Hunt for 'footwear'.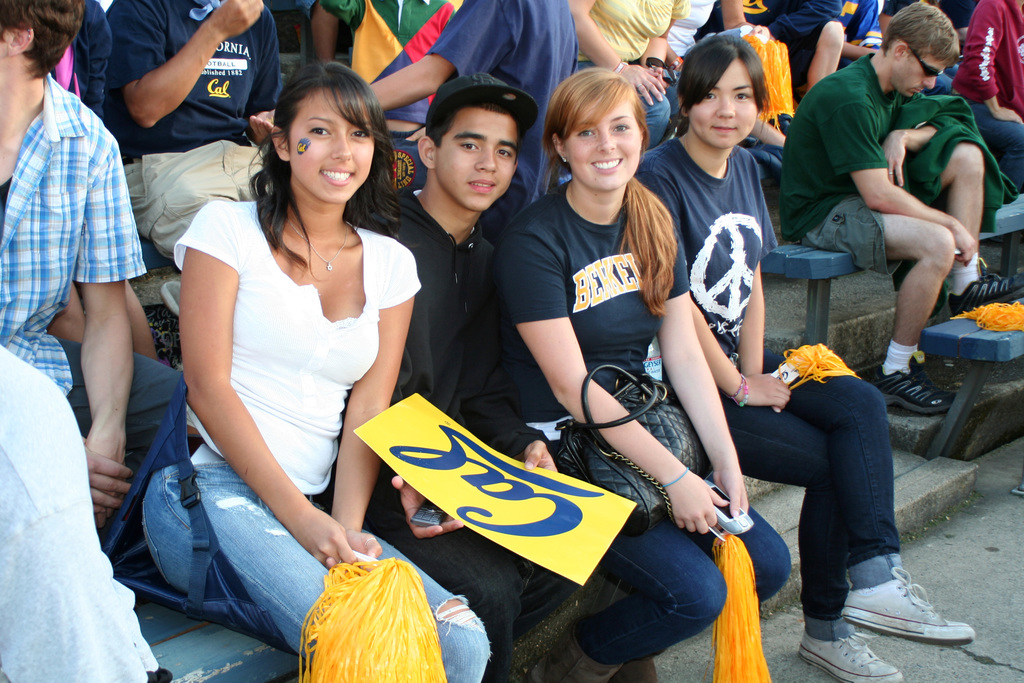
Hunted down at <box>868,357,950,413</box>.
